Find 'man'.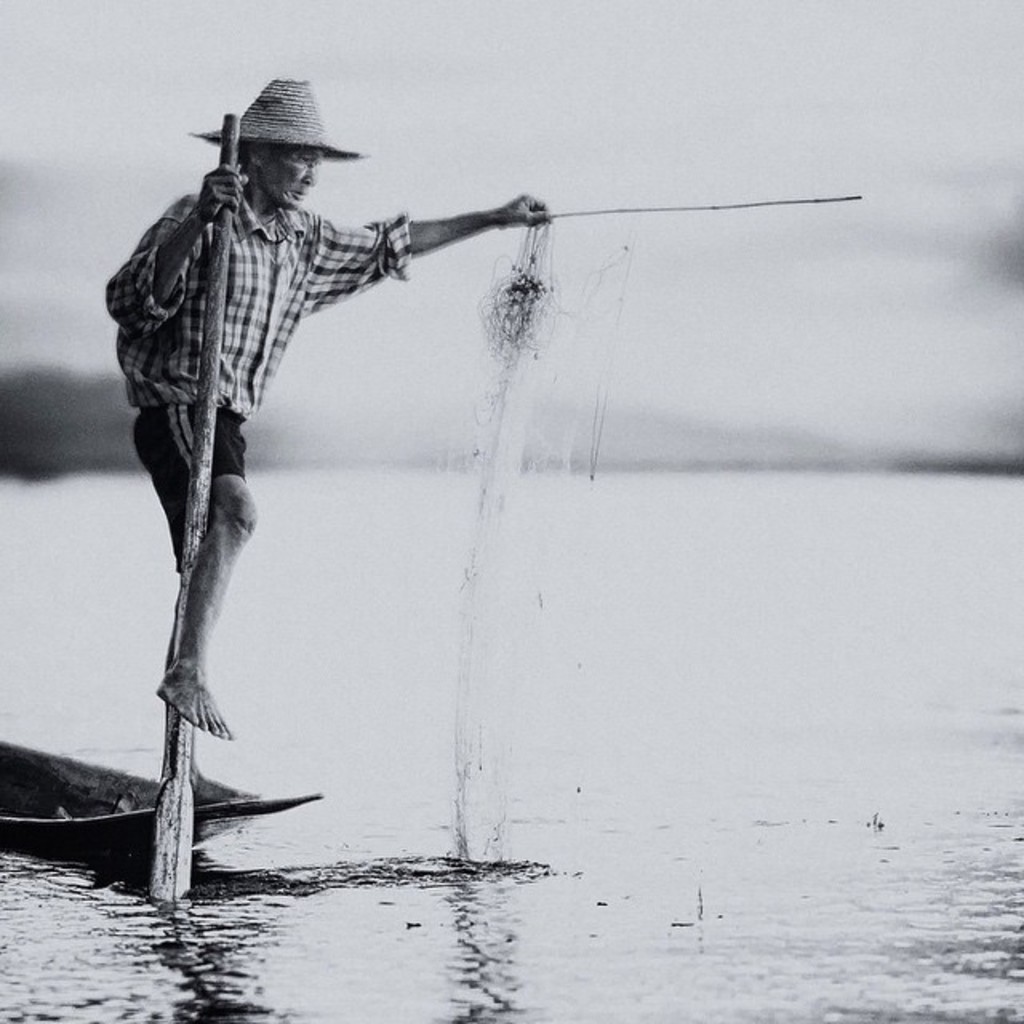
bbox=(104, 70, 557, 795).
